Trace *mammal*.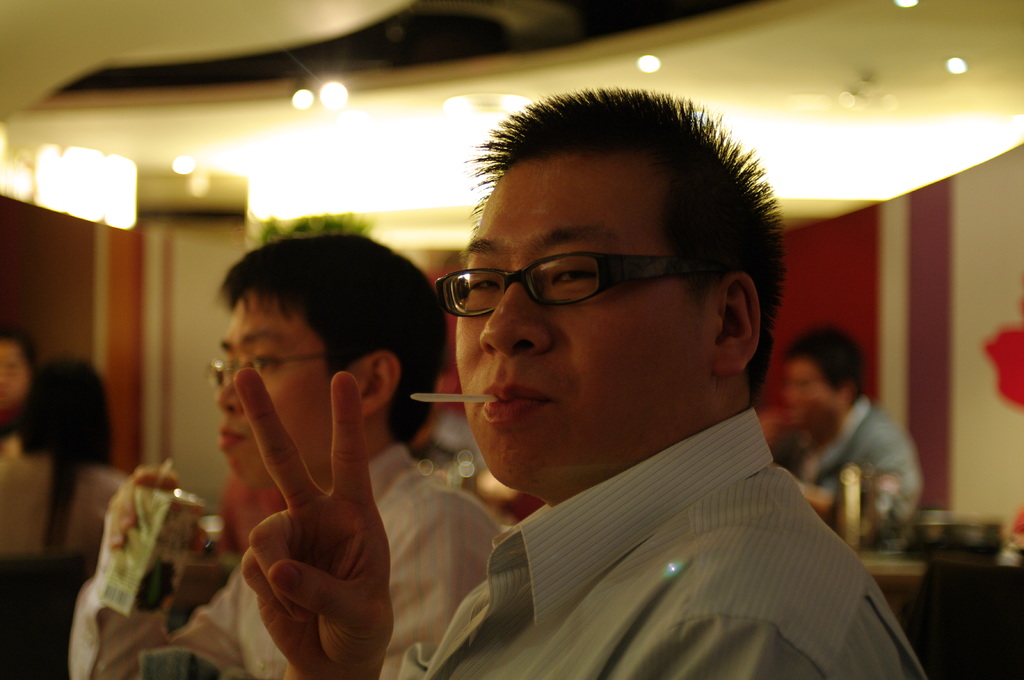
Traced to [x1=0, y1=322, x2=38, y2=438].
